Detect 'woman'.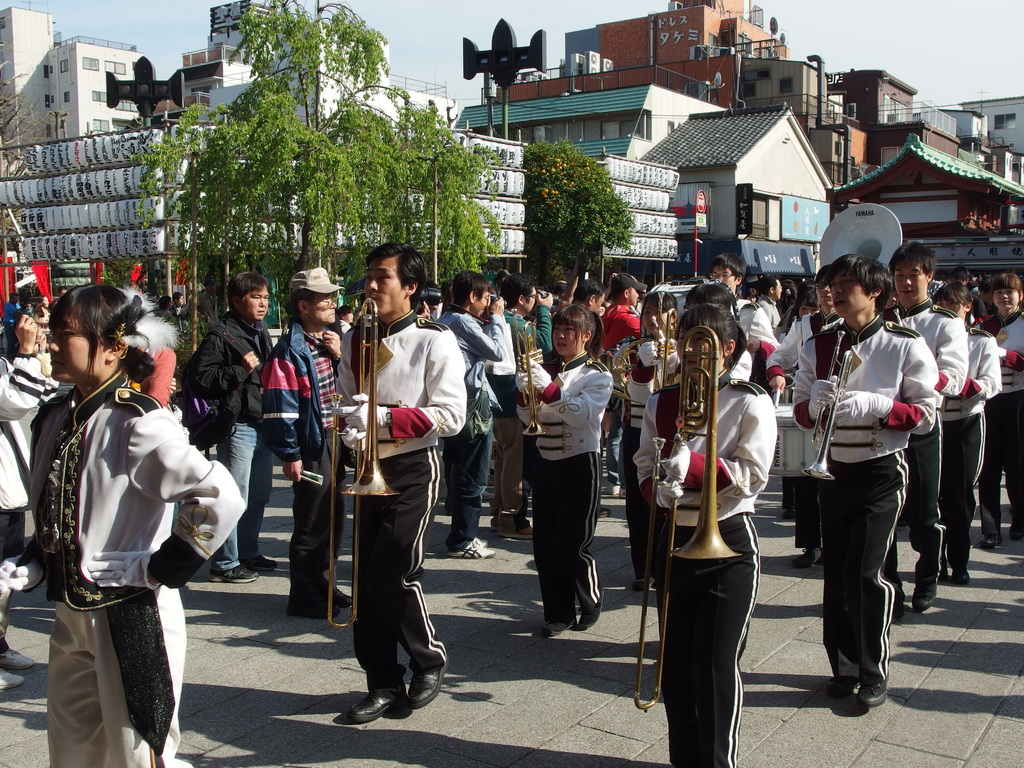
Detected at region(620, 287, 684, 605).
